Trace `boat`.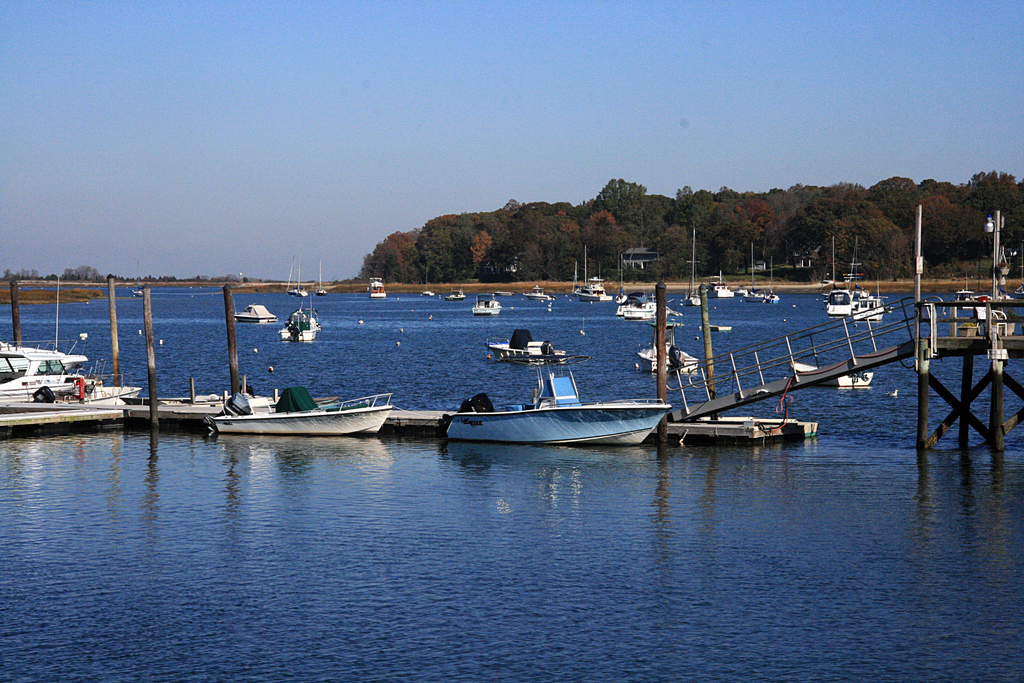
Traced to region(81, 379, 136, 406).
